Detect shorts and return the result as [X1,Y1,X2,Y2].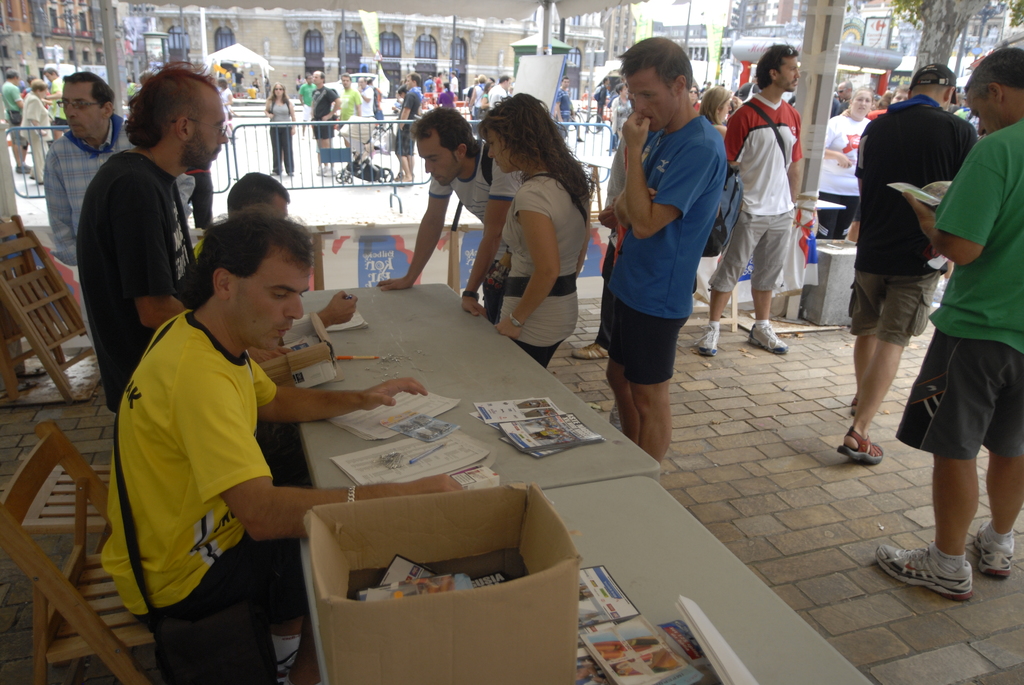
[481,295,499,324].
